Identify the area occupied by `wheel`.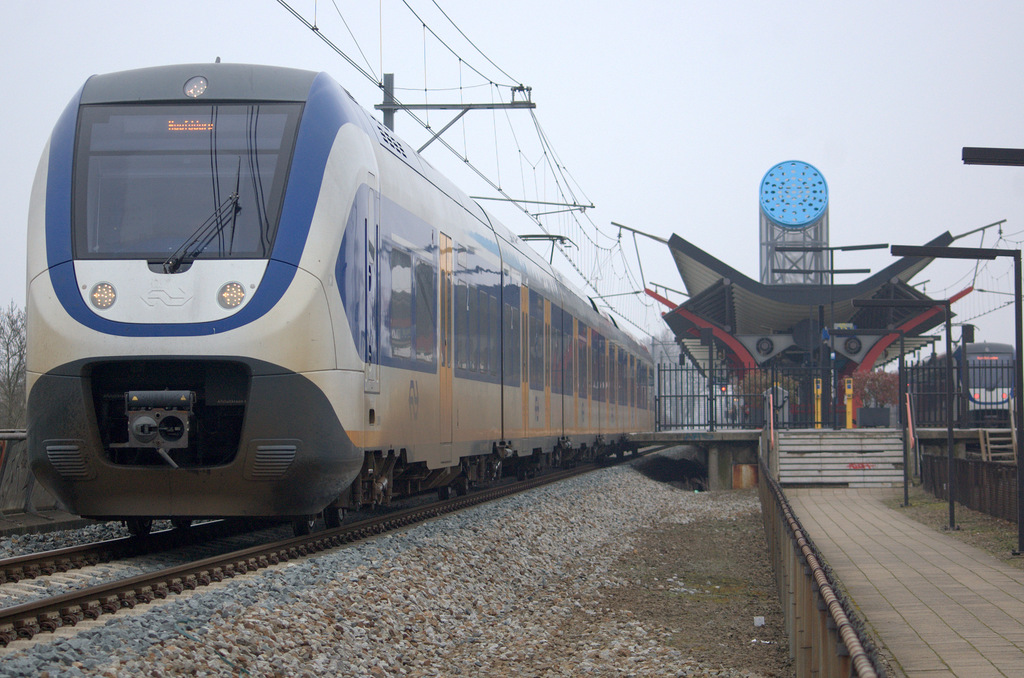
Area: region(438, 484, 452, 500).
